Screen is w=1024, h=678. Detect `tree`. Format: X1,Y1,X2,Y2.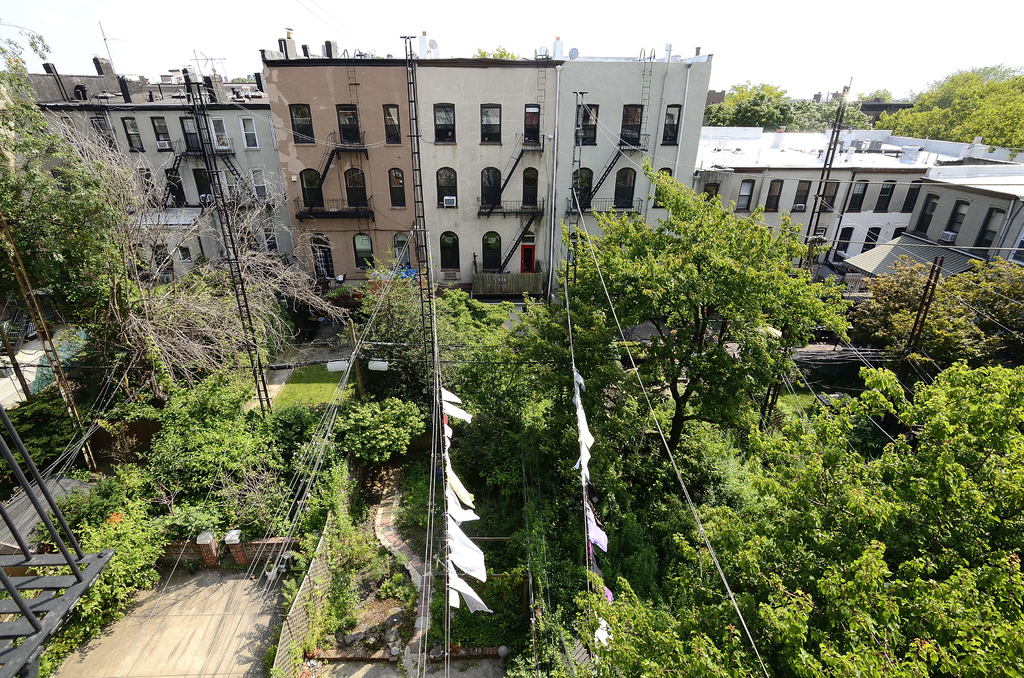
512,367,1023,676.
